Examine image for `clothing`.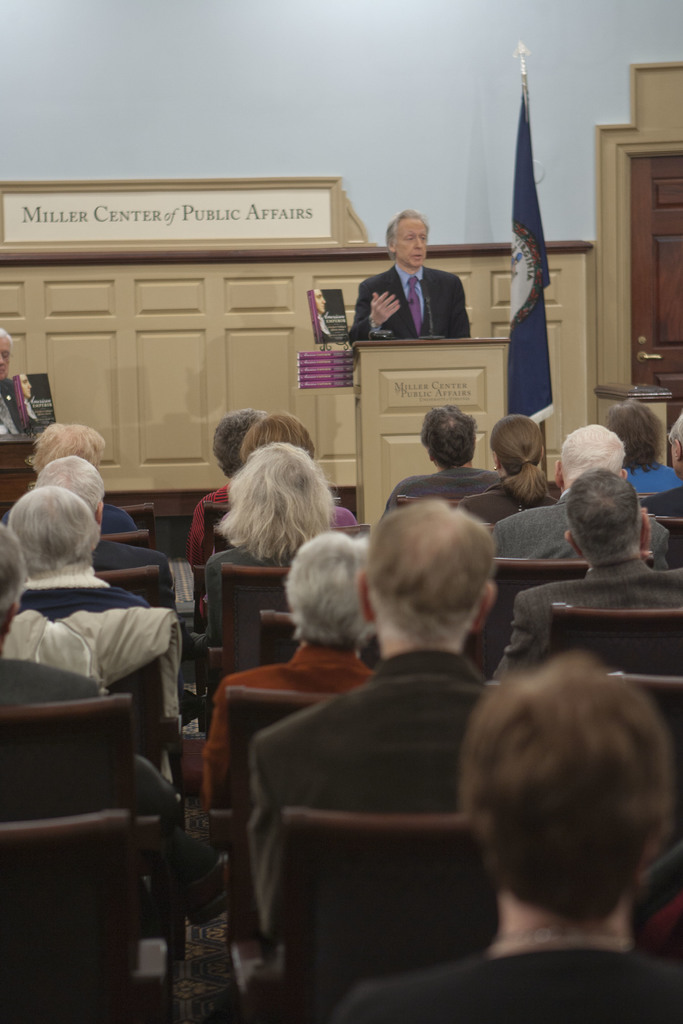
Examination result: crop(0, 659, 105, 713).
